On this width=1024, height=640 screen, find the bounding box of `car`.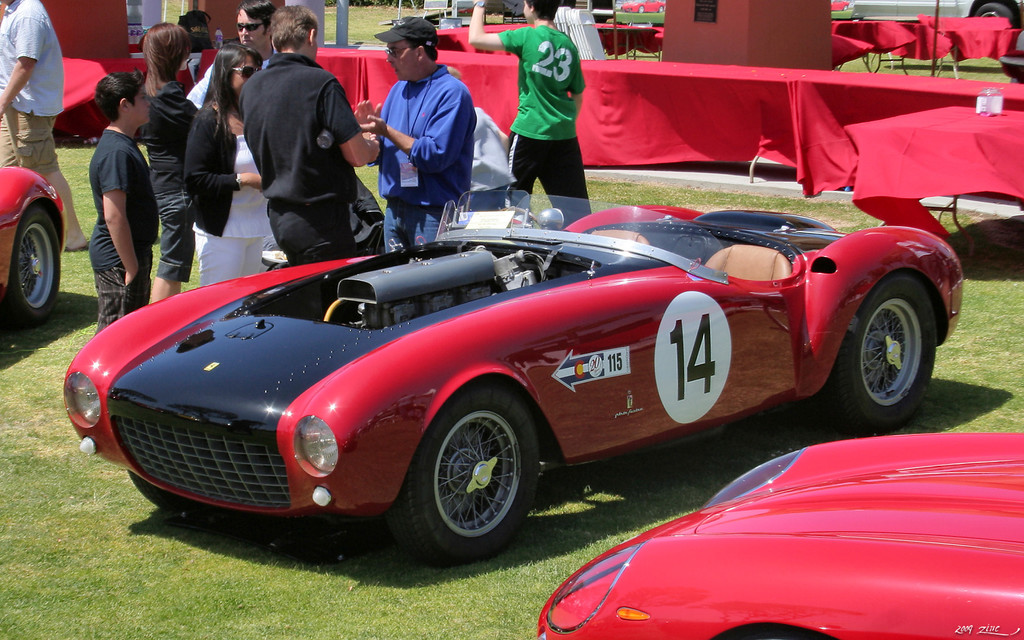
Bounding box: detection(0, 163, 68, 329).
